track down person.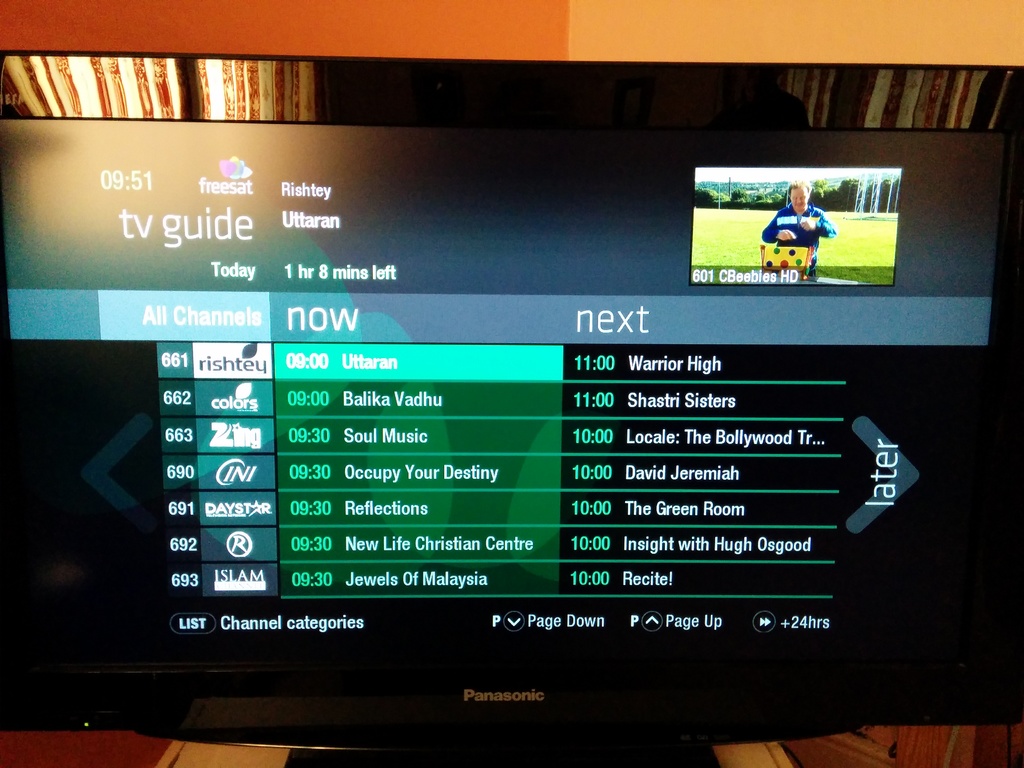
Tracked to [left=757, top=183, right=849, bottom=289].
